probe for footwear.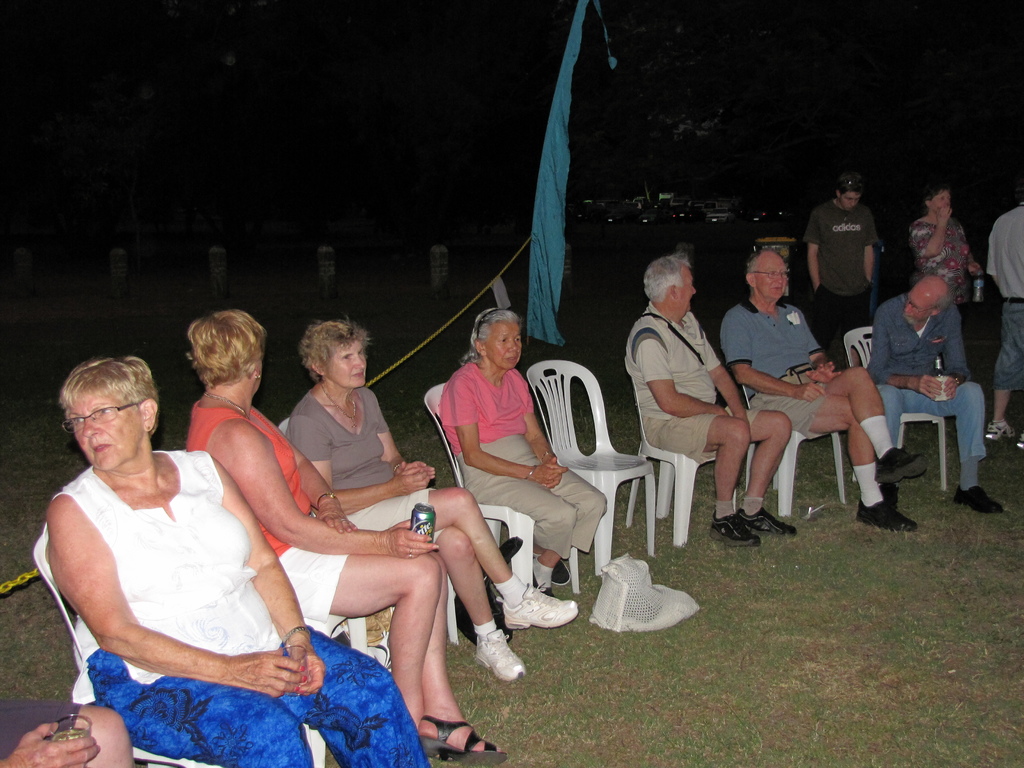
Probe result: x1=949 y1=482 x2=1002 y2=516.
